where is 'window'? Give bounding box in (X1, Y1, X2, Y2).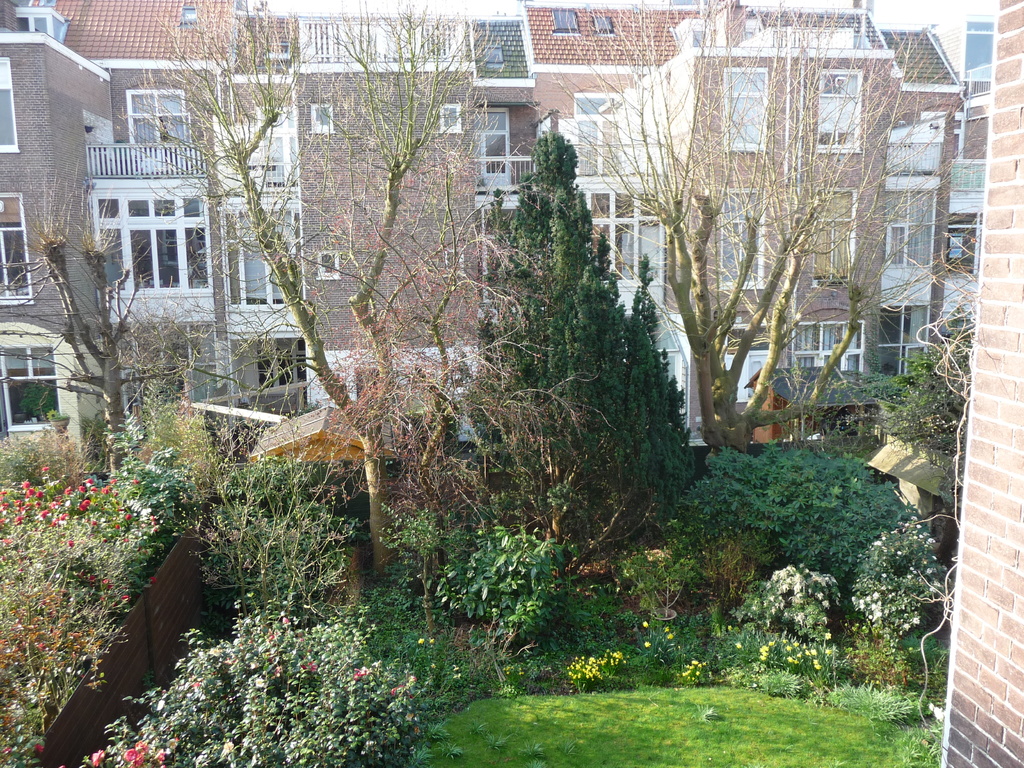
(732, 322, 783, 424).
